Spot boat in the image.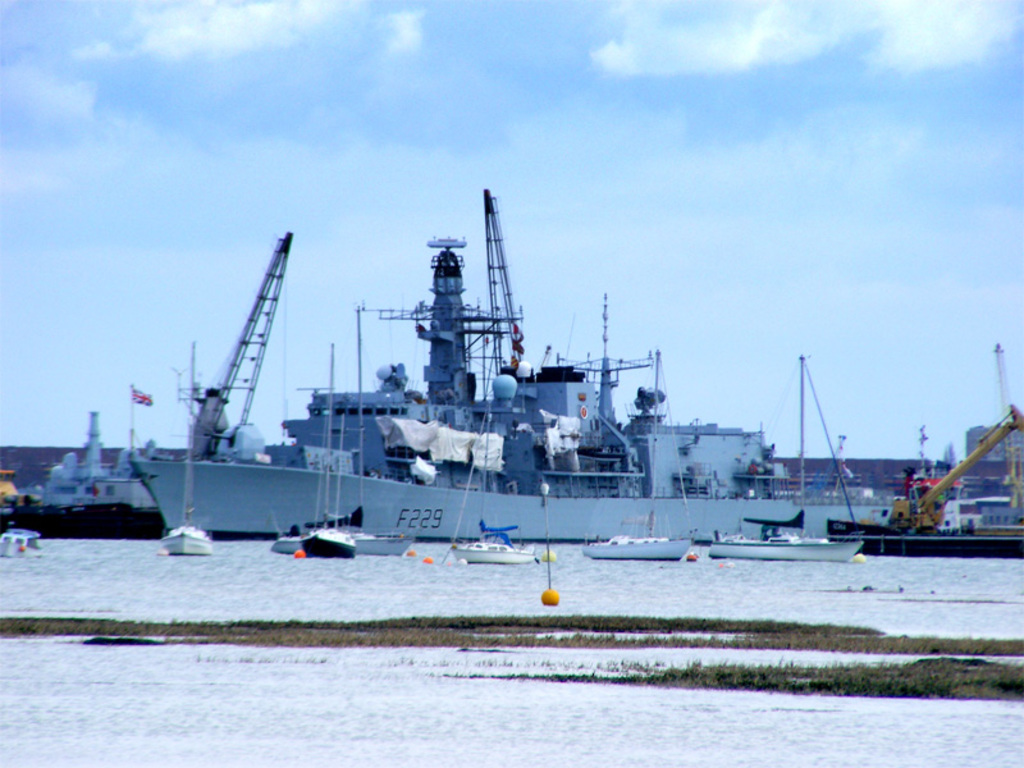
boat found at <region>163, 430, 205, 554</region>.
